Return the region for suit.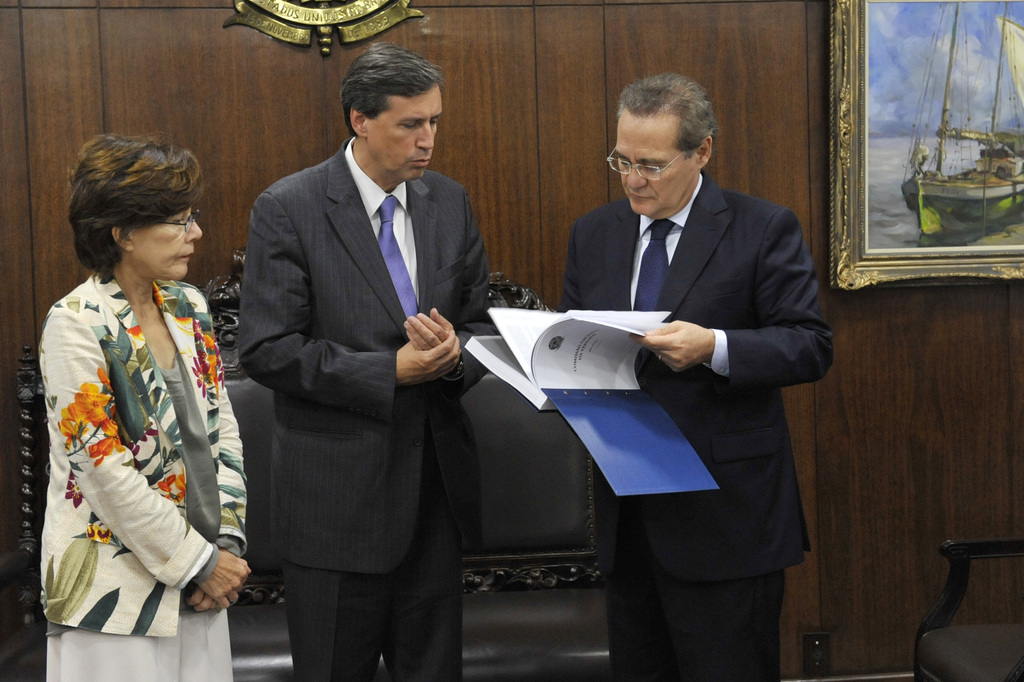
rect(225, 47, 502, 674).
